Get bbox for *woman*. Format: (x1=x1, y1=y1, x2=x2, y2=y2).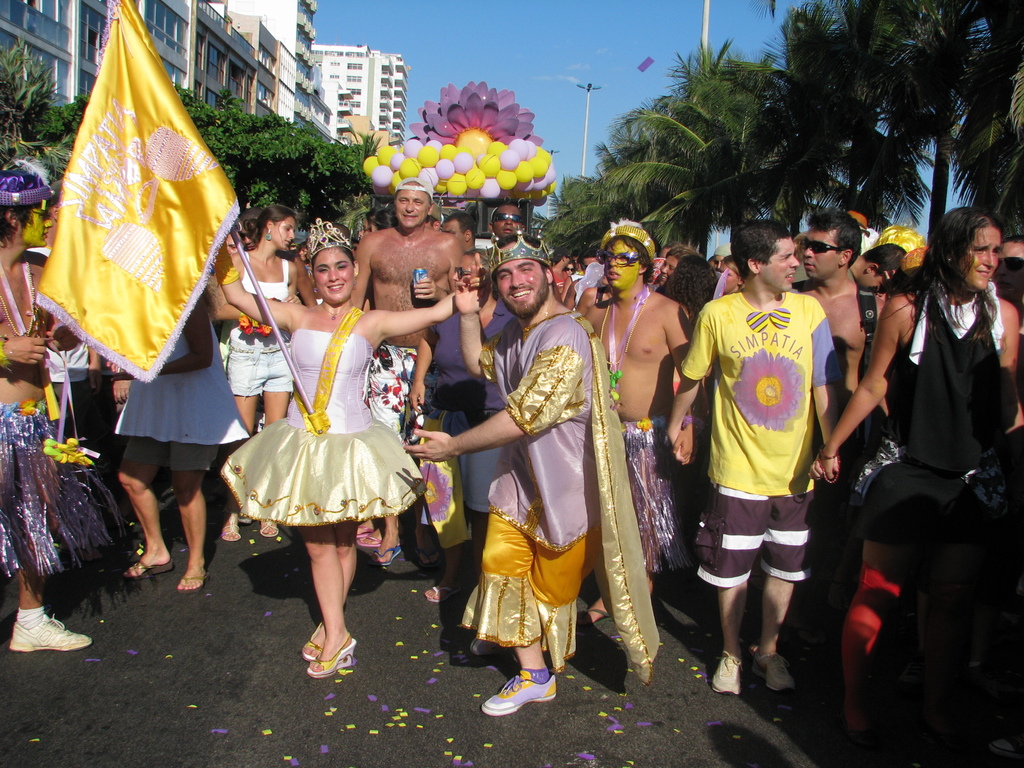
(x1=102, y1=283, x2=251, y2=592).
